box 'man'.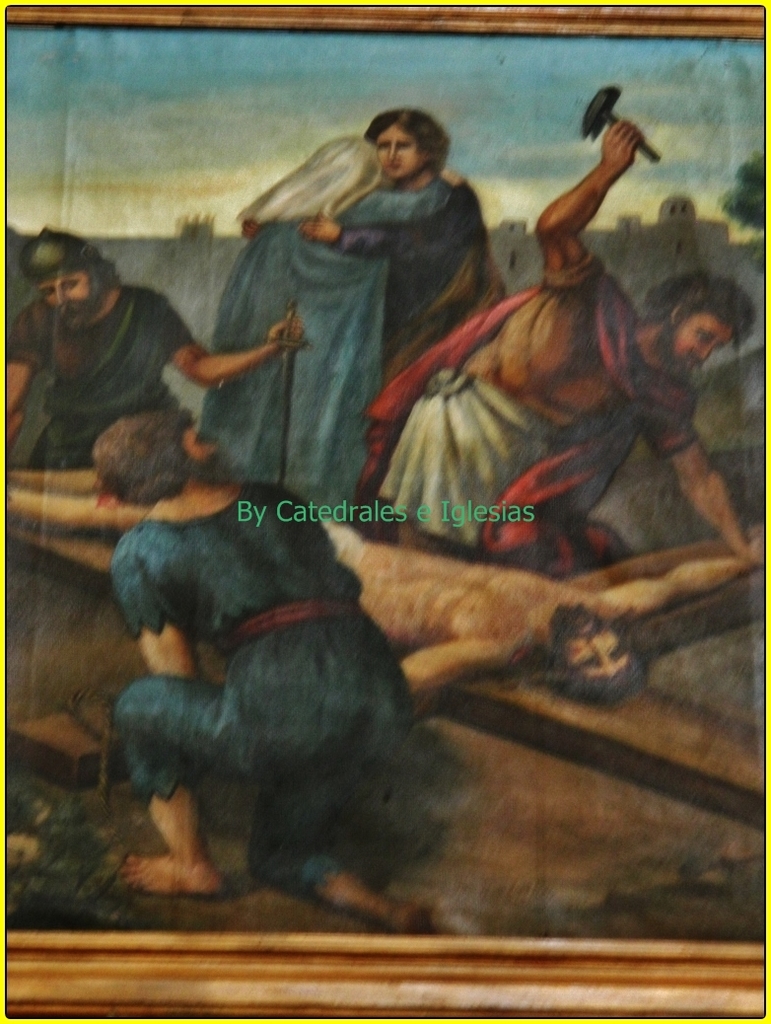
<bbox>303, 93, 494, 373</bbox>.
